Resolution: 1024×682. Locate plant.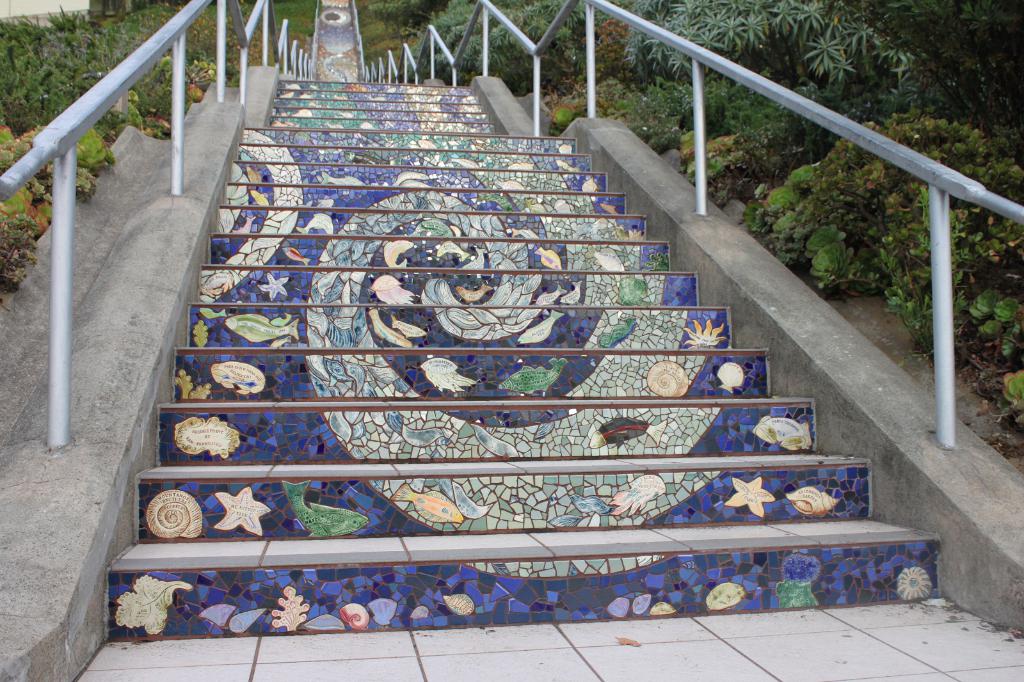
left=403, top=0, right=586, bottom=91.
